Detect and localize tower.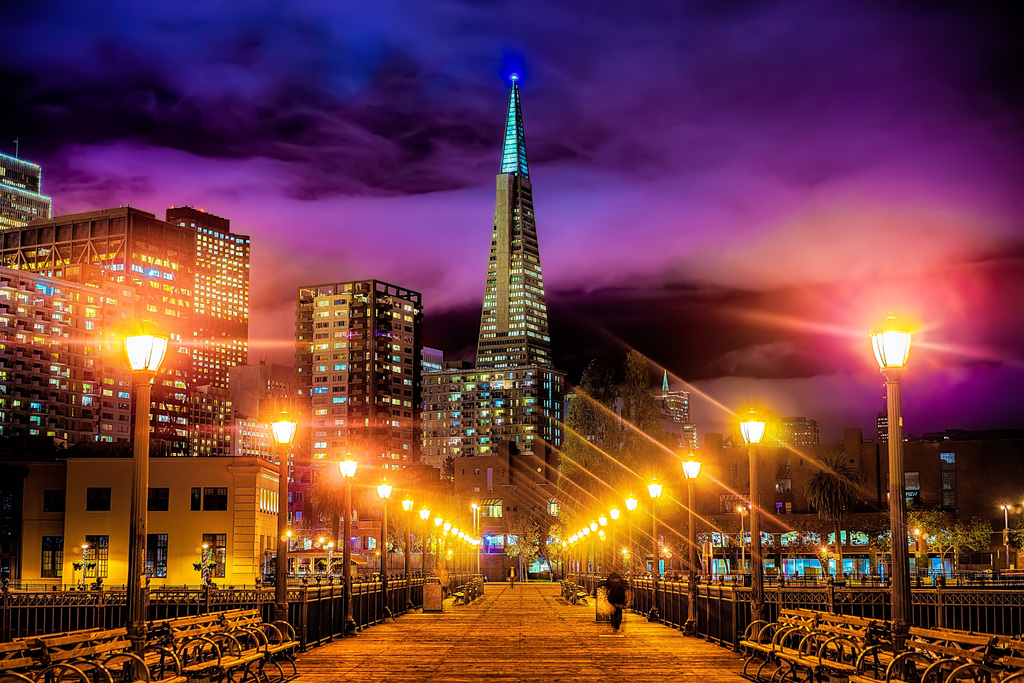
Localized at pyautogui.locateOnScreen(0, 206, 240, 468).
